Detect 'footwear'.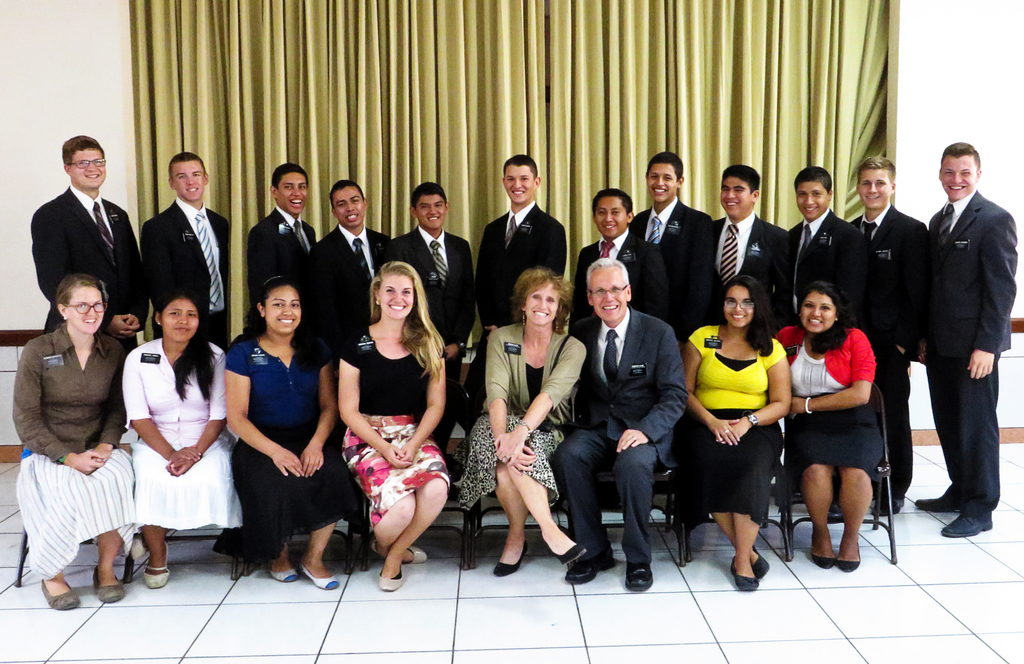
Detected at locate(296, 564, 339, 587).
